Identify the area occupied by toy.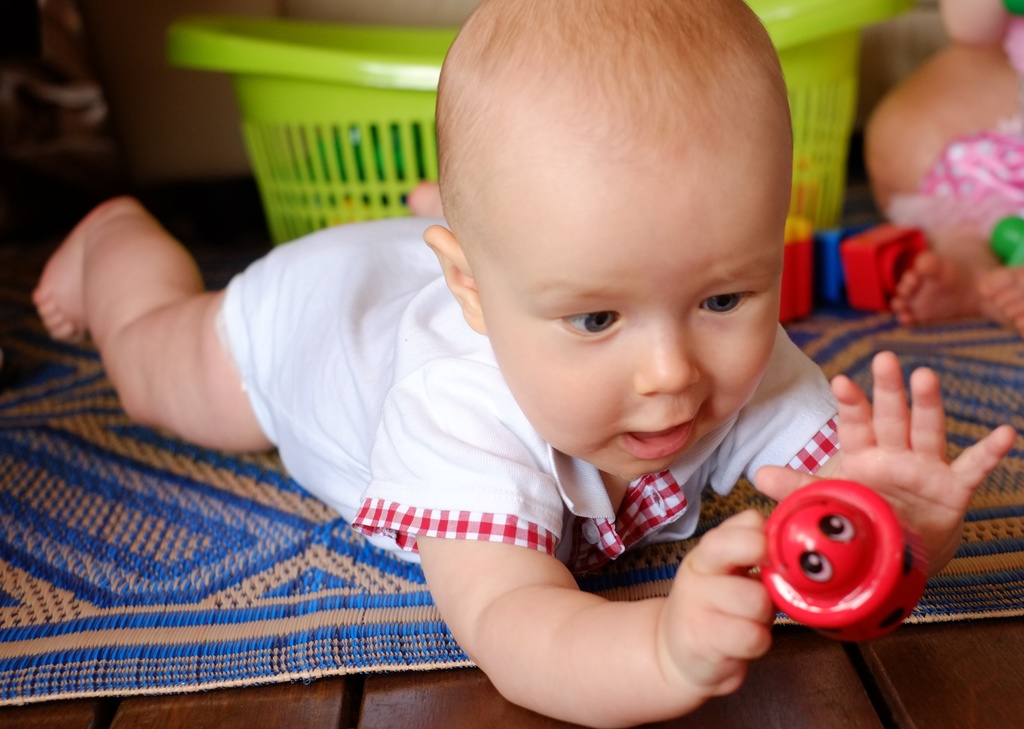
Area: (left=749, top=472, right=938, bottom=644).
